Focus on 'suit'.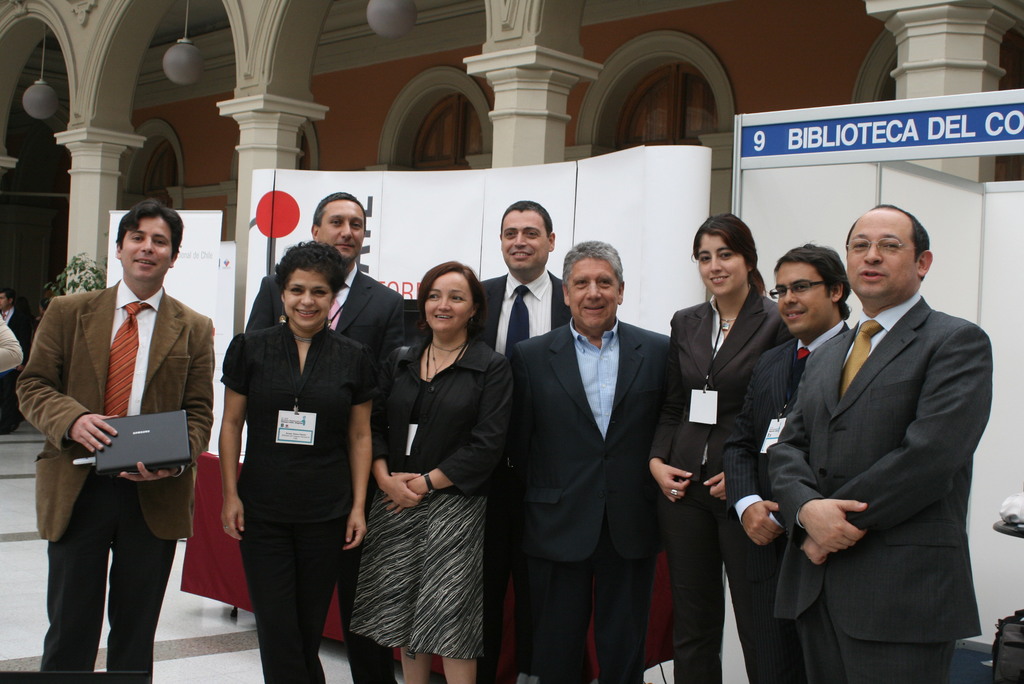
Focused at <box>510,316,676,683</box>.
